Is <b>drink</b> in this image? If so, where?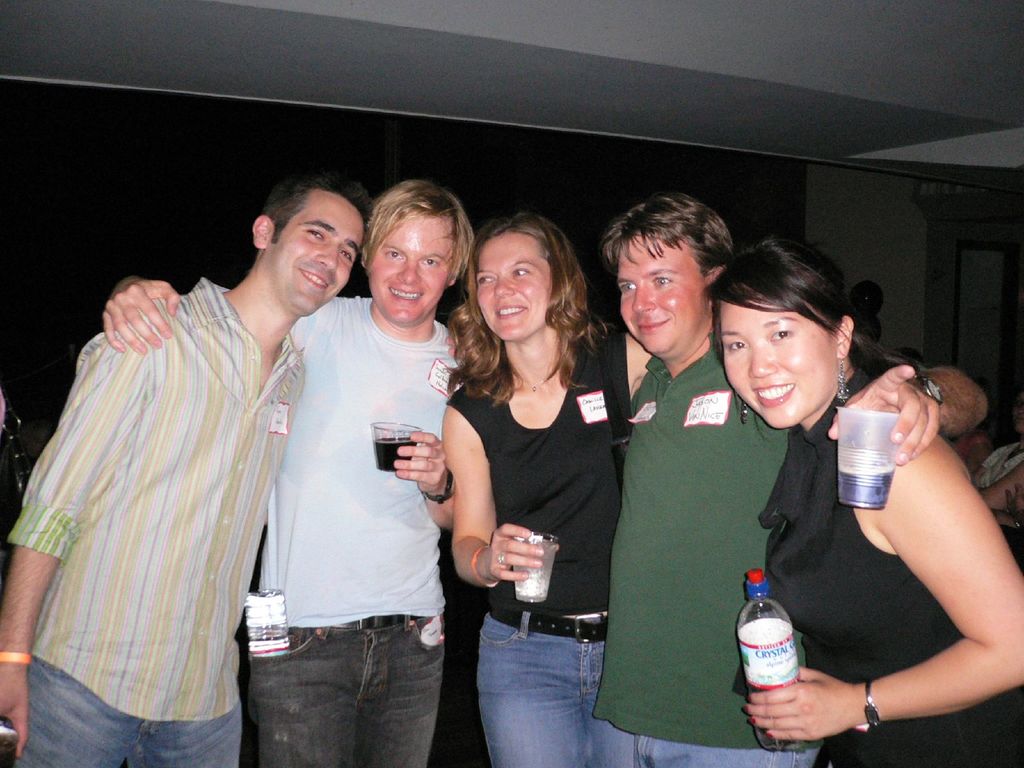
Yes, at box=[252, 589, 292, 654].
